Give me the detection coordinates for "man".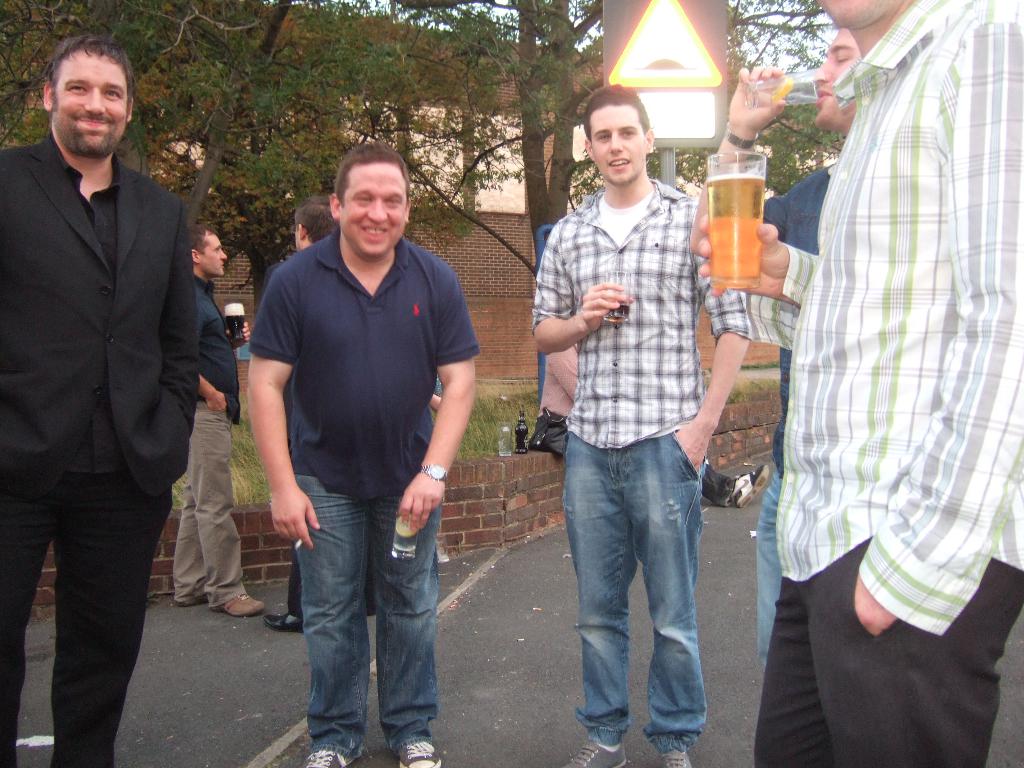
{"left": 695, "top": 0, "right": 1023, "bottom": 767}.
